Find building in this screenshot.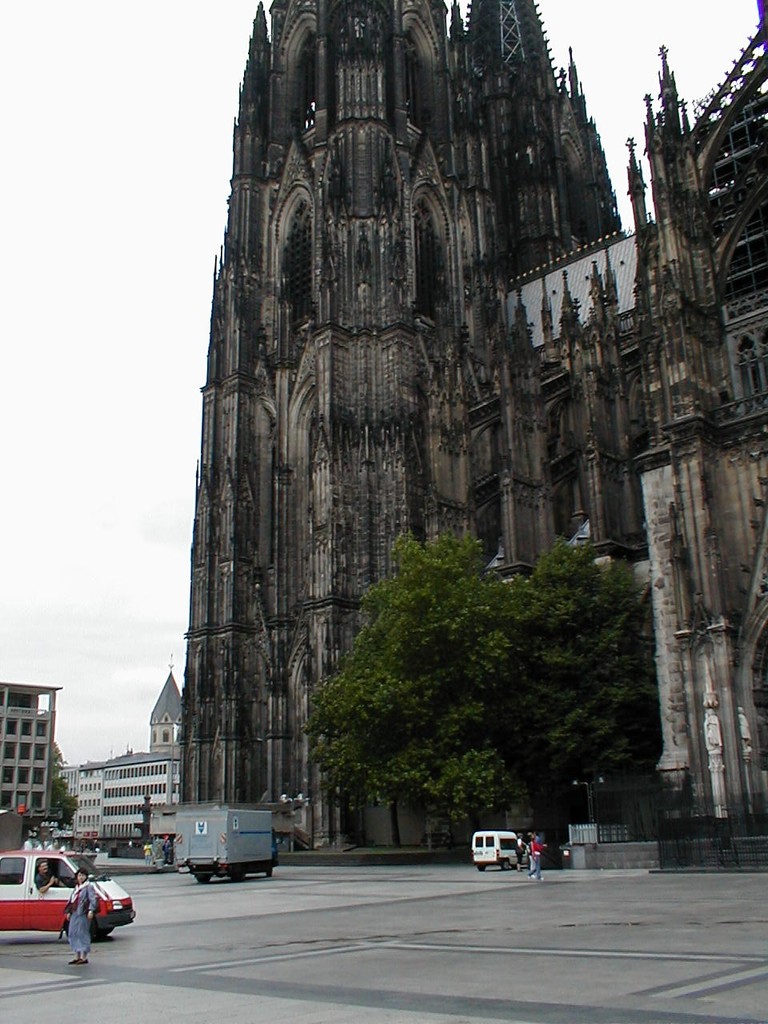
The bounding box for building is {"left": 0, "top": 682, "right": 61, "bottom": 823}.
